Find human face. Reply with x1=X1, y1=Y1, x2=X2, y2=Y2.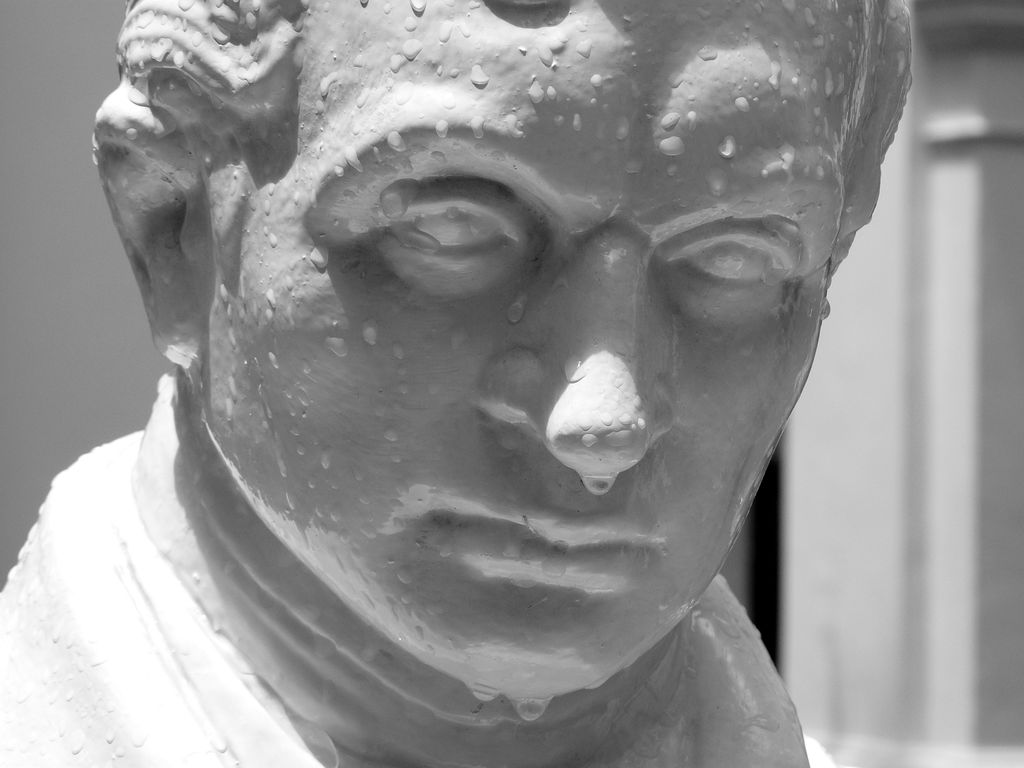
x1=196, y1=0, x2=874, y2=694.
